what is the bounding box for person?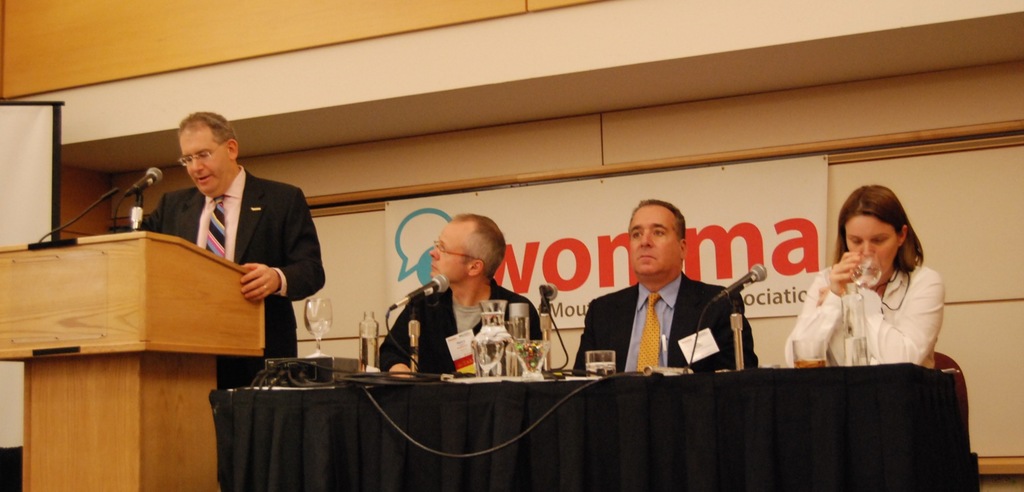
(x1=380, y1=213, x2=543, y2=377).
